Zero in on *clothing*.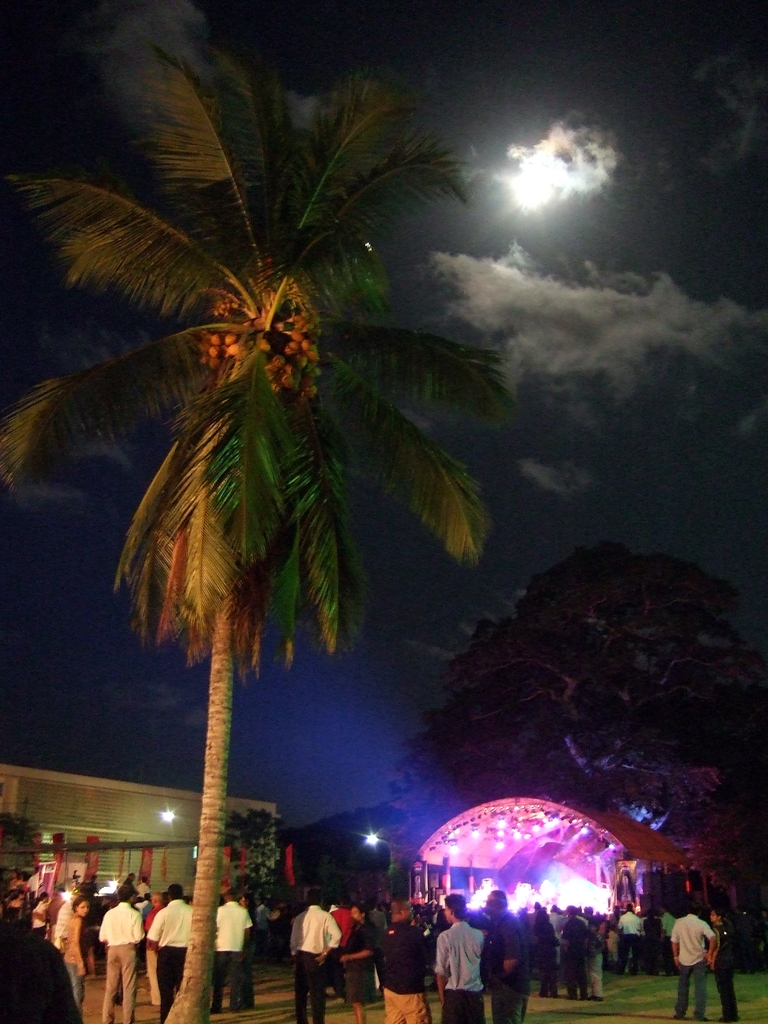
Zeroed in: (211, 899, 252, 991).
